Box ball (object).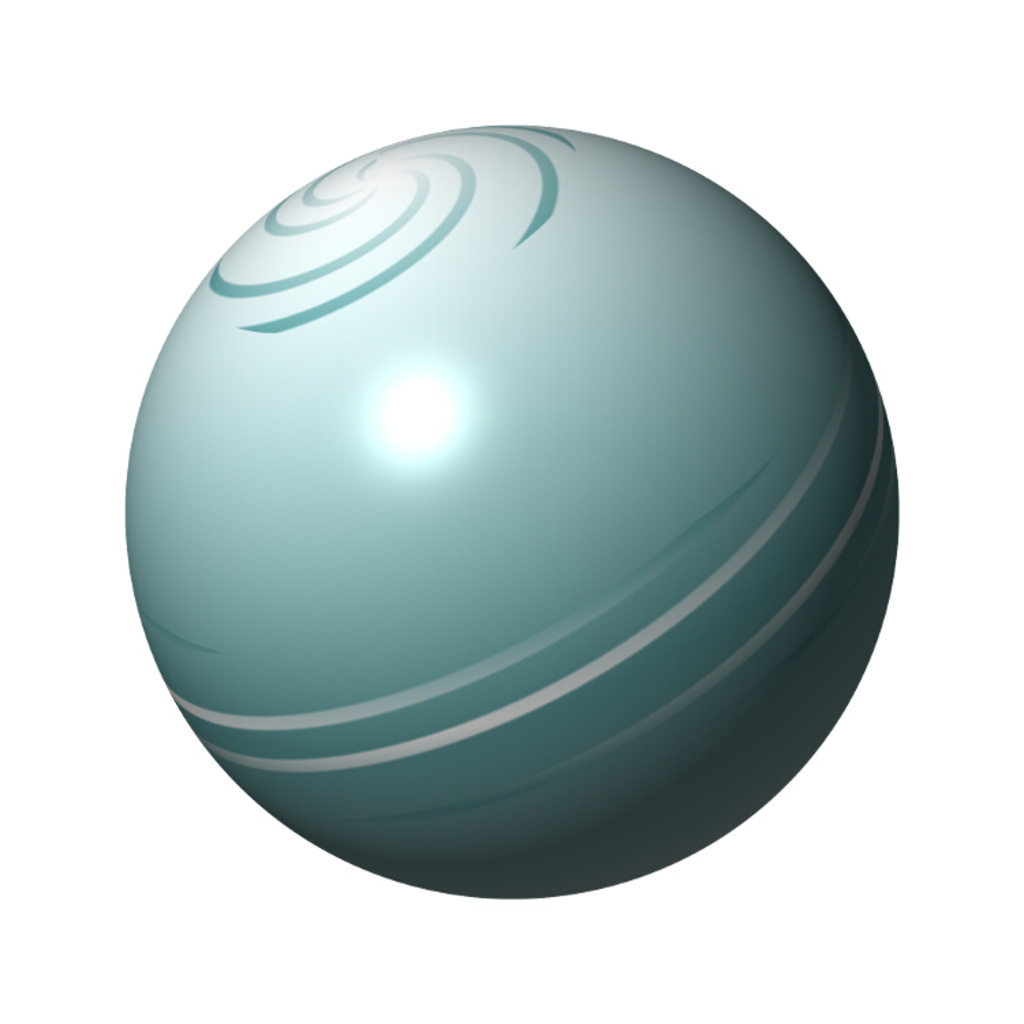
[126, 126, 902, 894].
